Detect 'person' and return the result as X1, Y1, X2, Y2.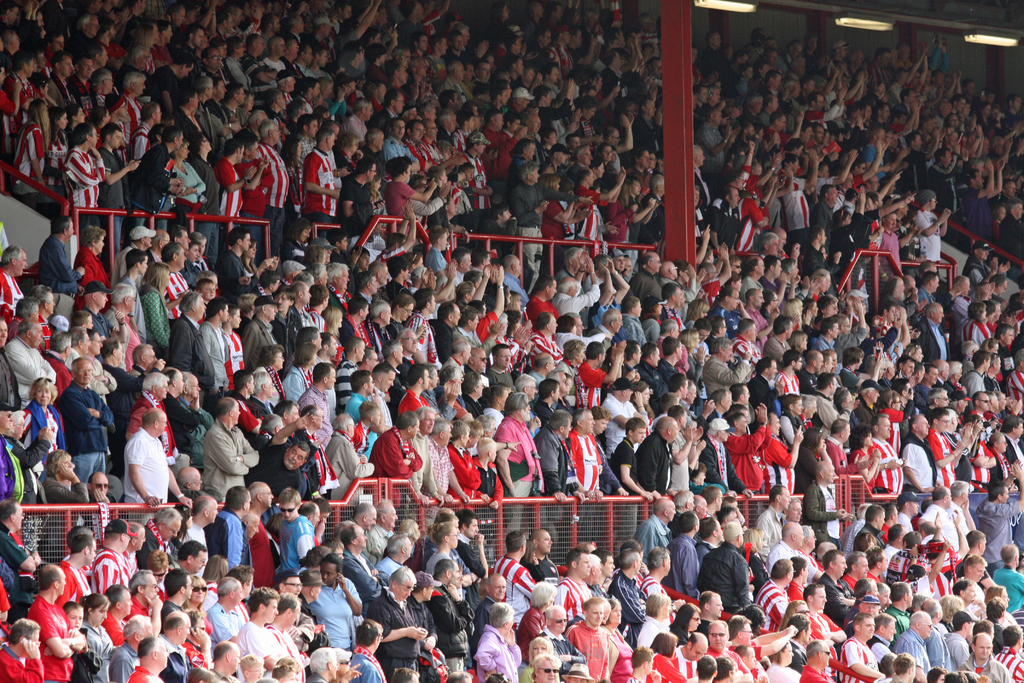
973, 459, 1023, 577.
